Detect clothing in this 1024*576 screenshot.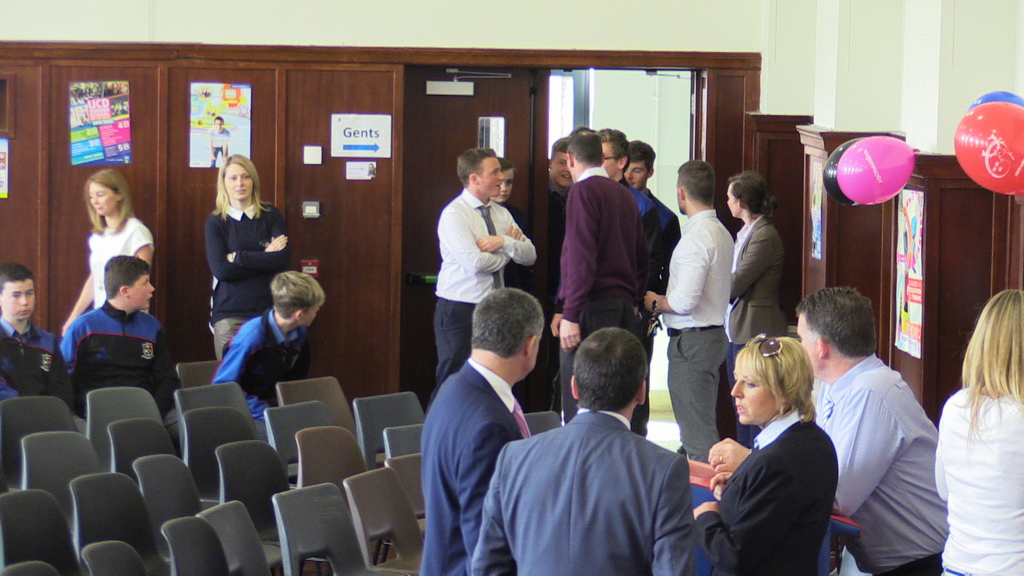
Detection: crop(621, 177, 666, 436).
